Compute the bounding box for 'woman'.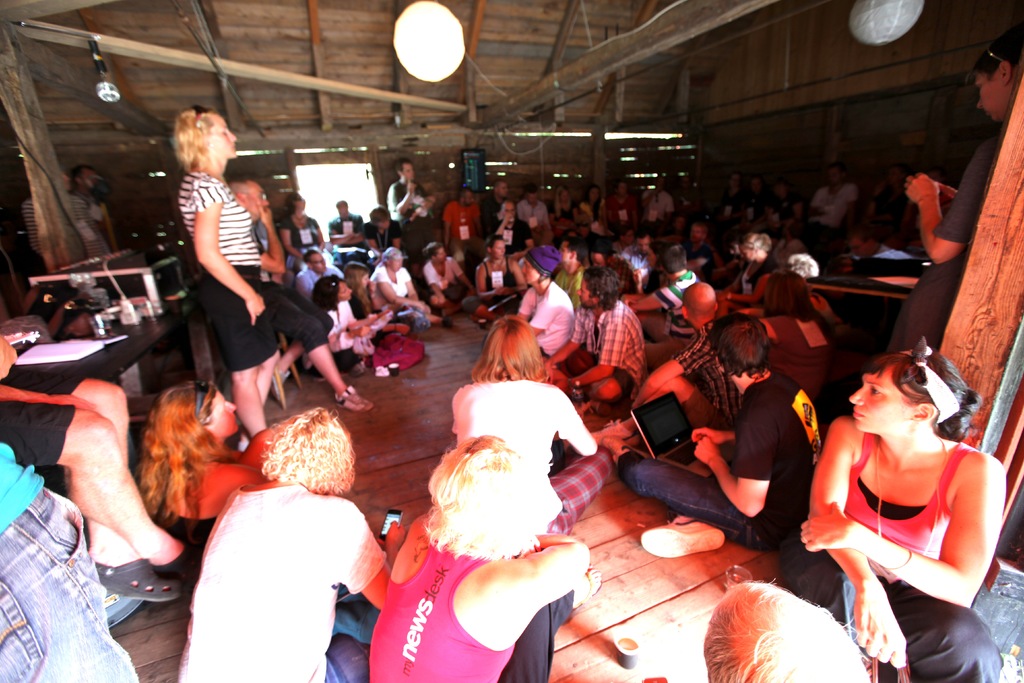
(left=359, top=431, right=607, bottom=682).
